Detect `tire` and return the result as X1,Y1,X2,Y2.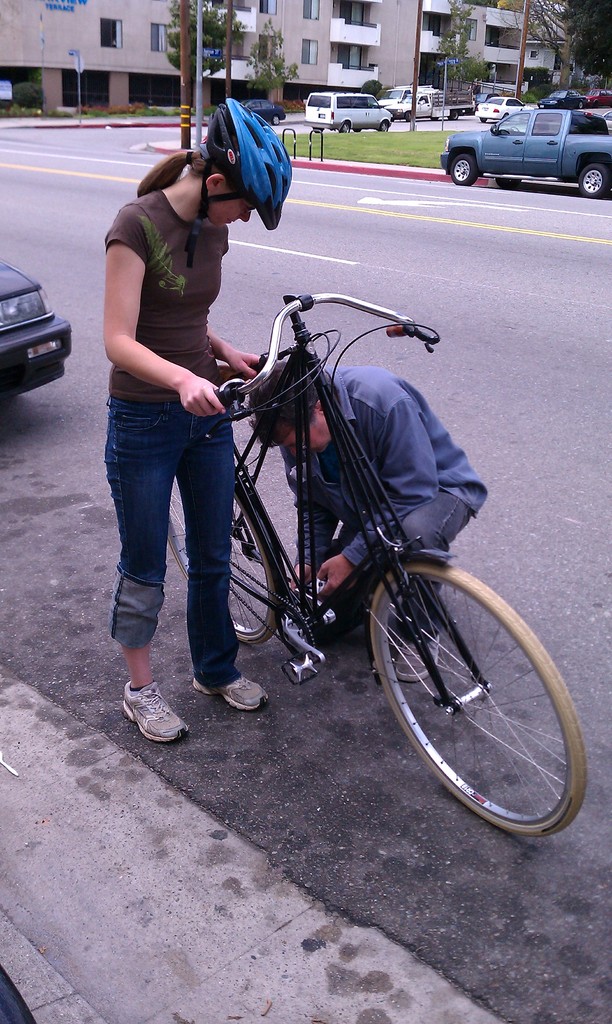
451,154,477,184.
